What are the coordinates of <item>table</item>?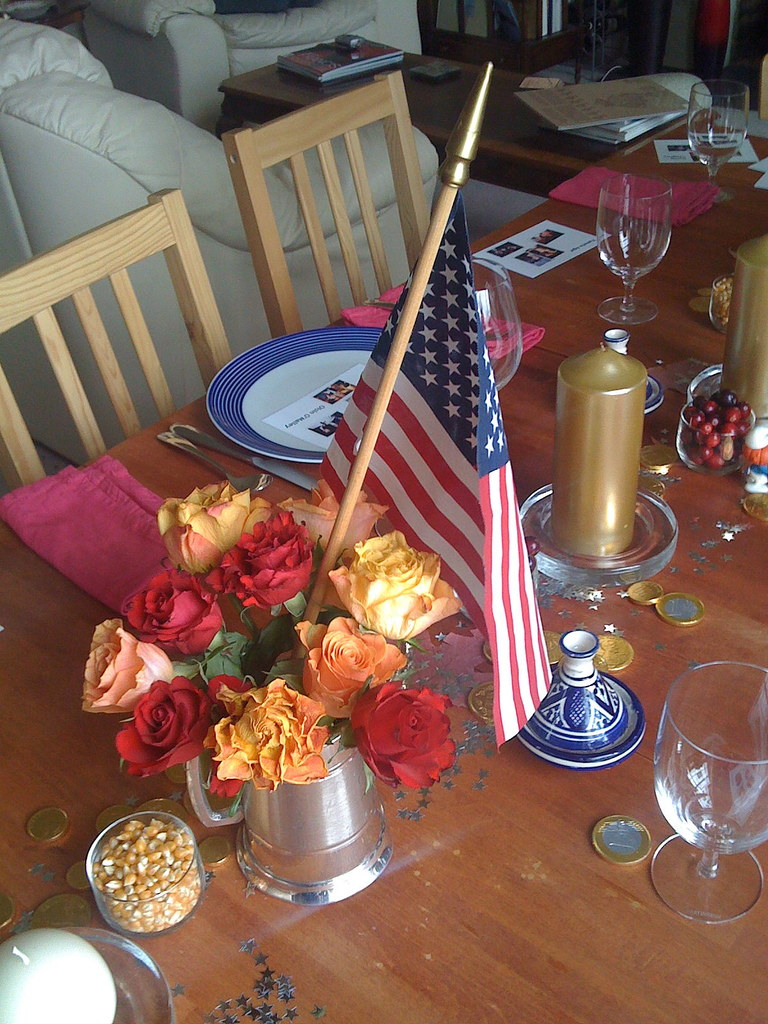
<region>0, 120, 767, 1020</region>.
